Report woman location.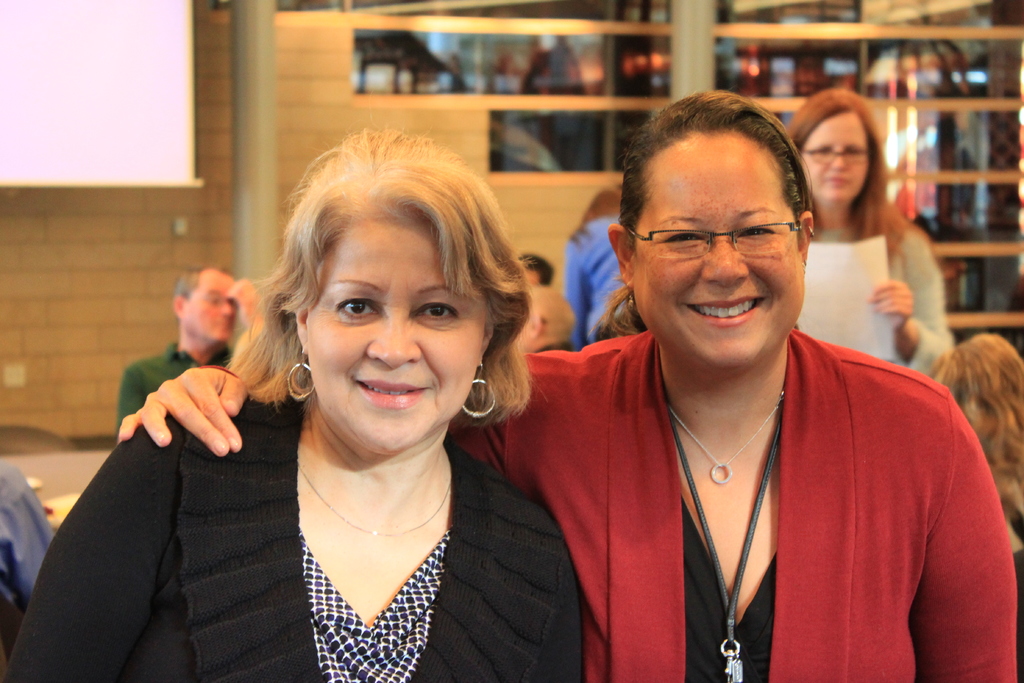
Report: <region>84, 130, 613, 679</region>.
